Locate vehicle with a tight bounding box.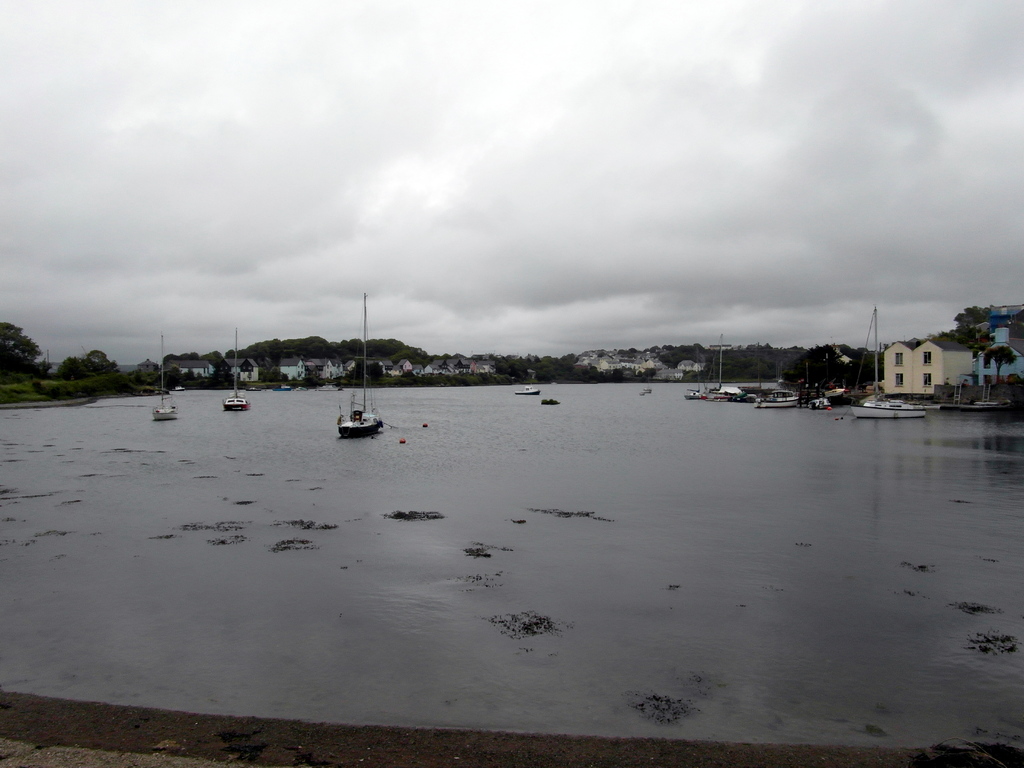
pyautogui.locateOnScreen(643, 384, 650, 393).
